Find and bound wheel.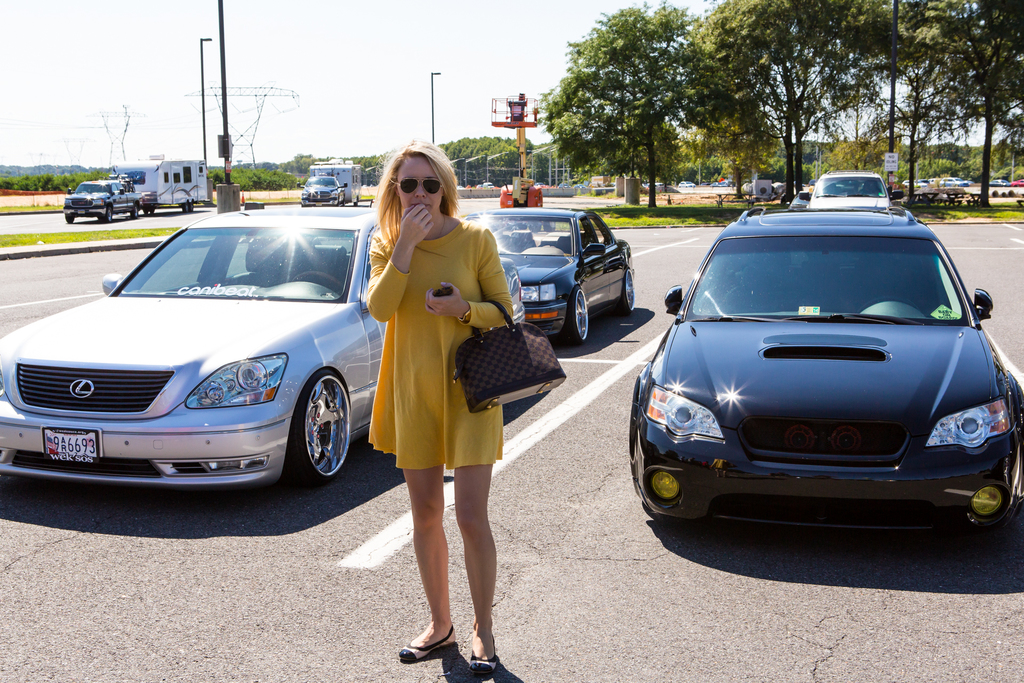
Bound: bbox(68, 210, 76, 223).
